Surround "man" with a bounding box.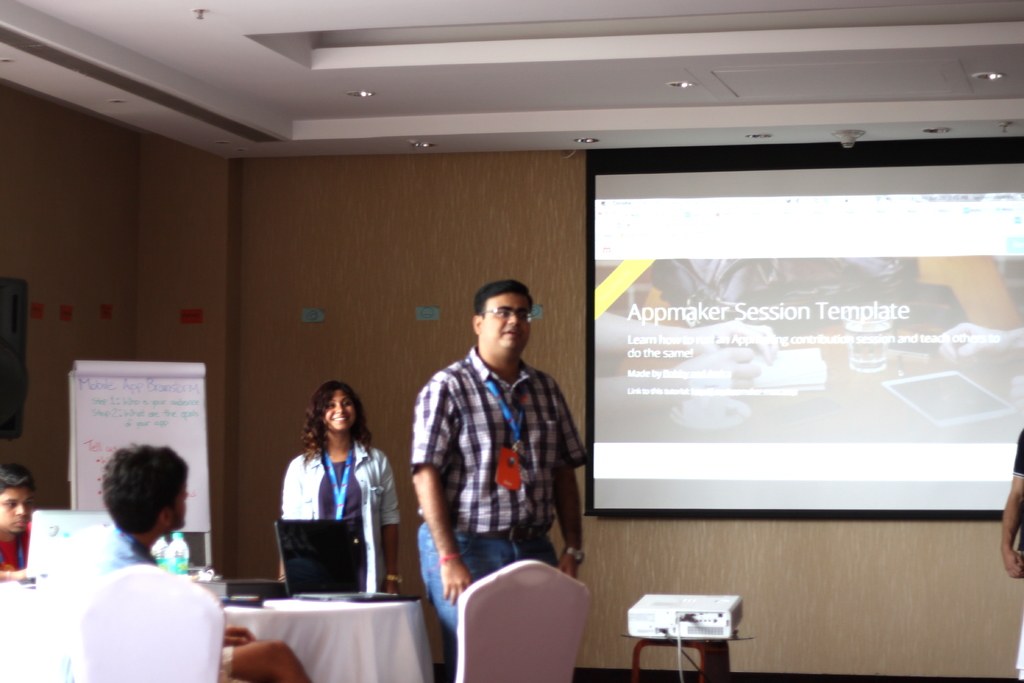
<region>398, 273, 588, 630</region>.
